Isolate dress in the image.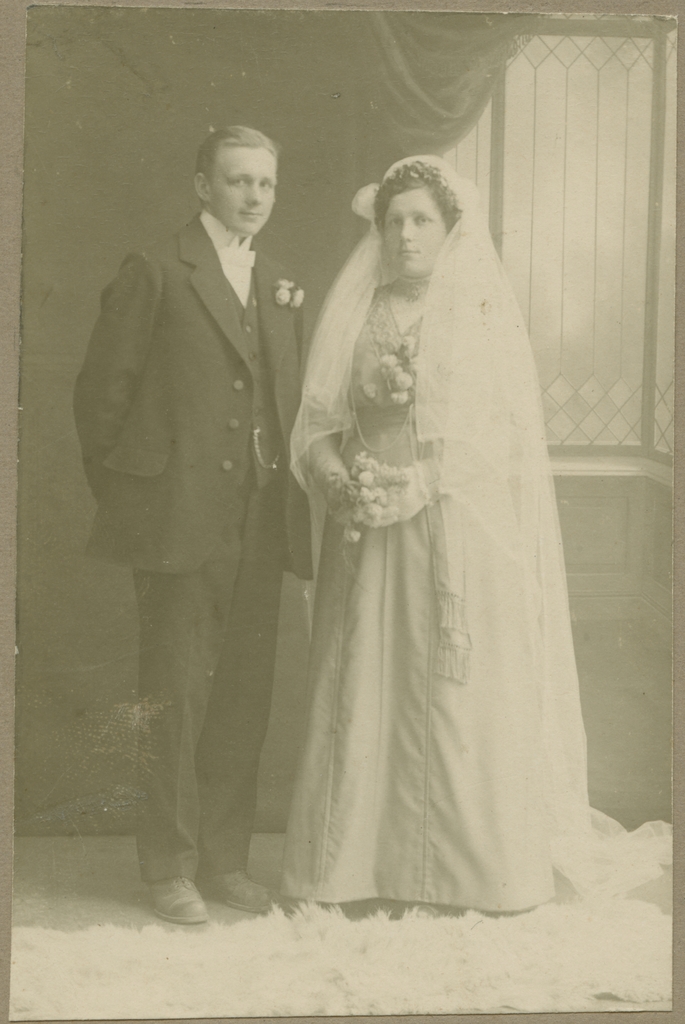
Isolated region: box=[282, 282, 555, 910].
